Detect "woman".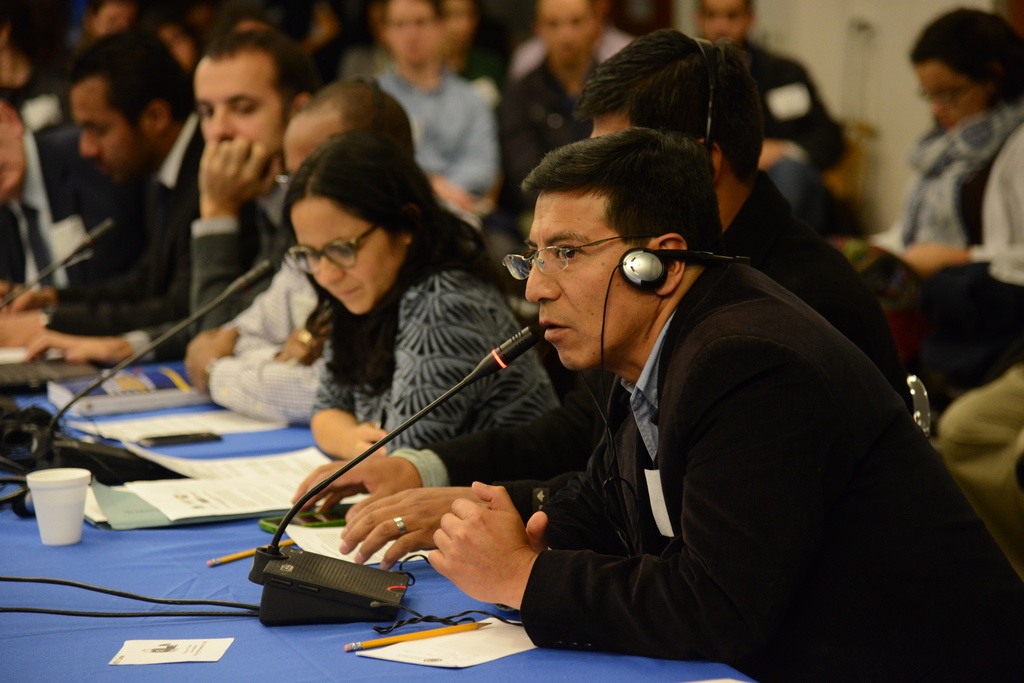
Detected at 307:124:562:452.
